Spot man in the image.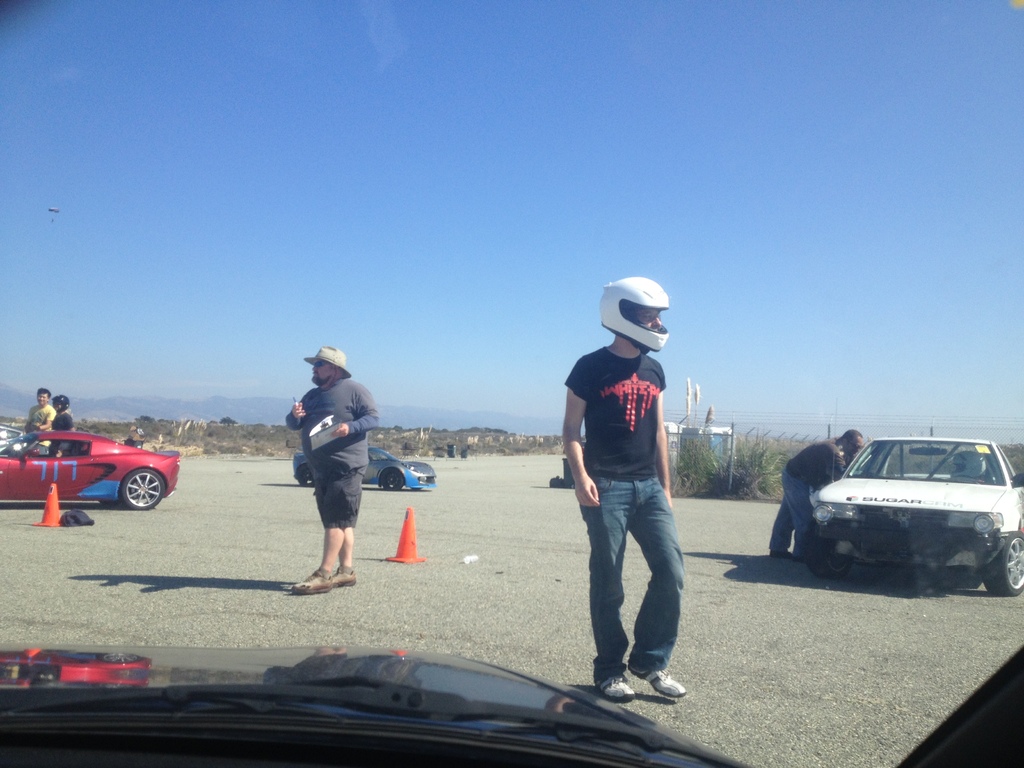
man found at x1=769 y1=425 x2=870 y2=565.
